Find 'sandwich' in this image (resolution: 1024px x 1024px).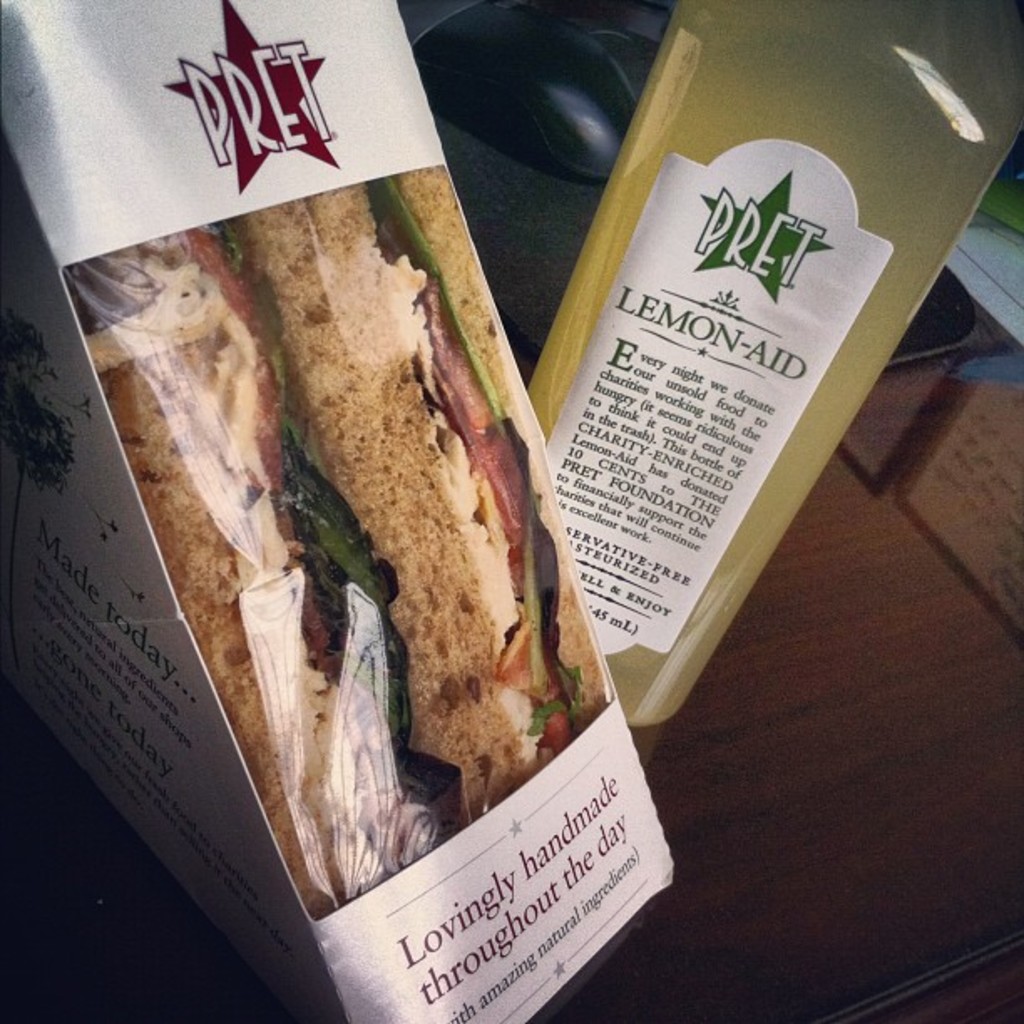
bbox(64, 161, 614, 919).
